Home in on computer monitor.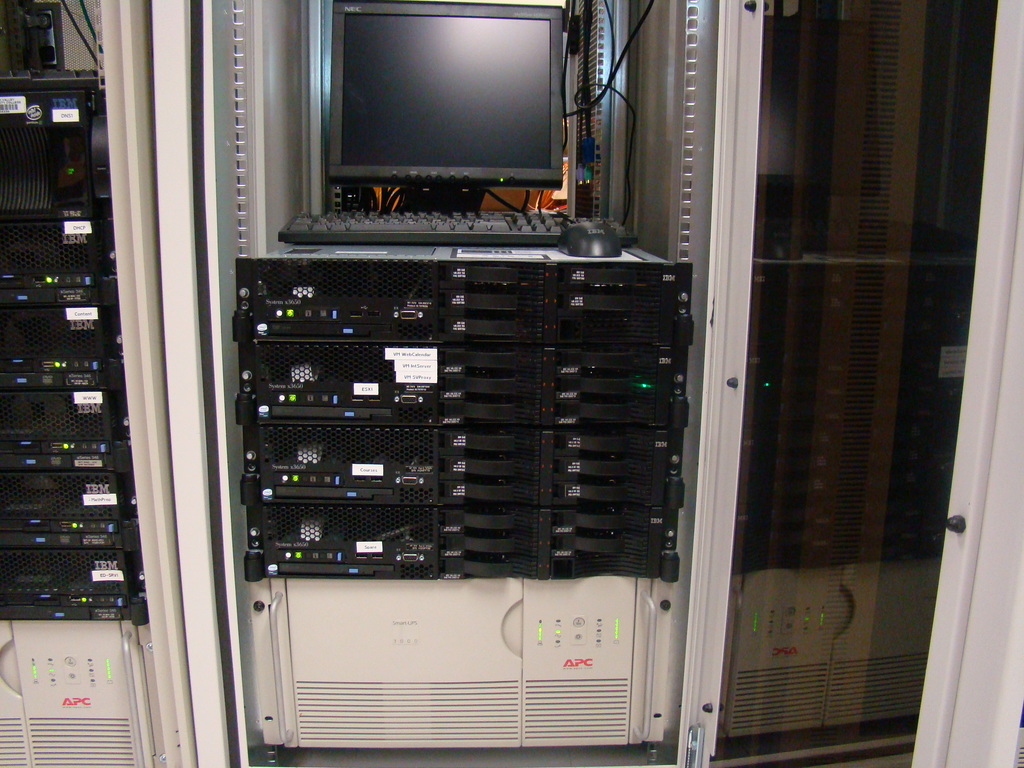
Homed in at box(288, 17, 576, 209).
